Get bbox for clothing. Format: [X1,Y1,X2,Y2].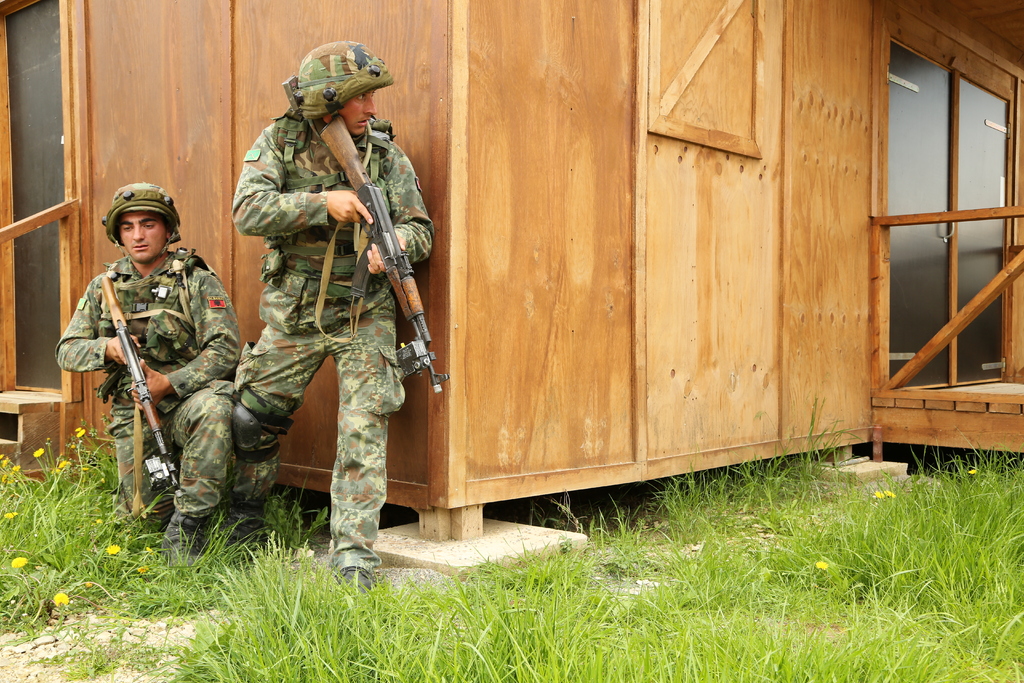
[216,42,435,551].
